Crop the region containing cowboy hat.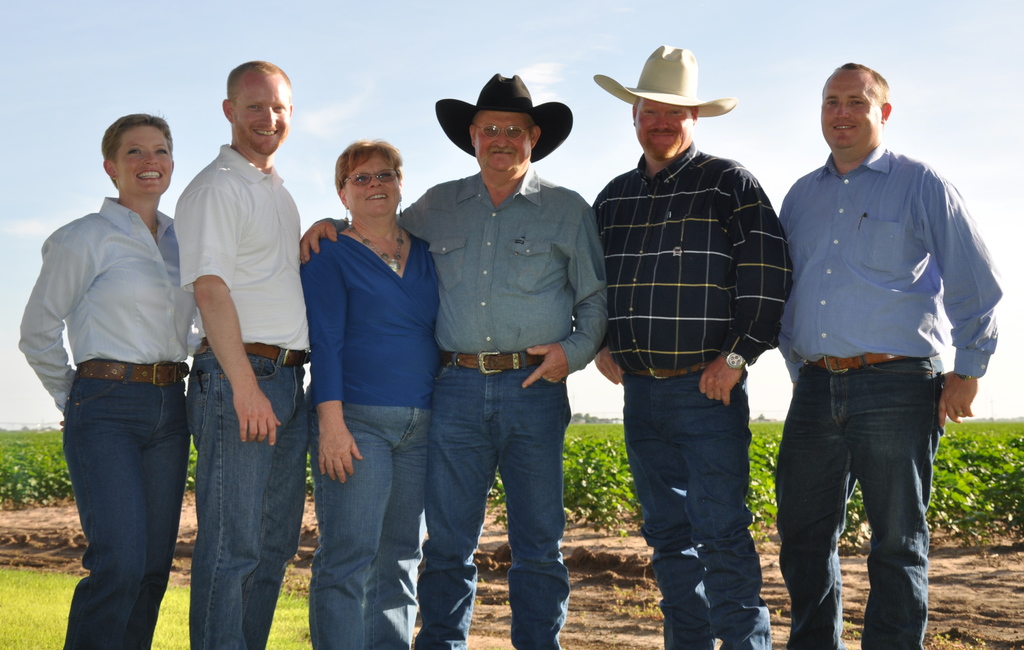
Crop region: 592 45 740 118.
